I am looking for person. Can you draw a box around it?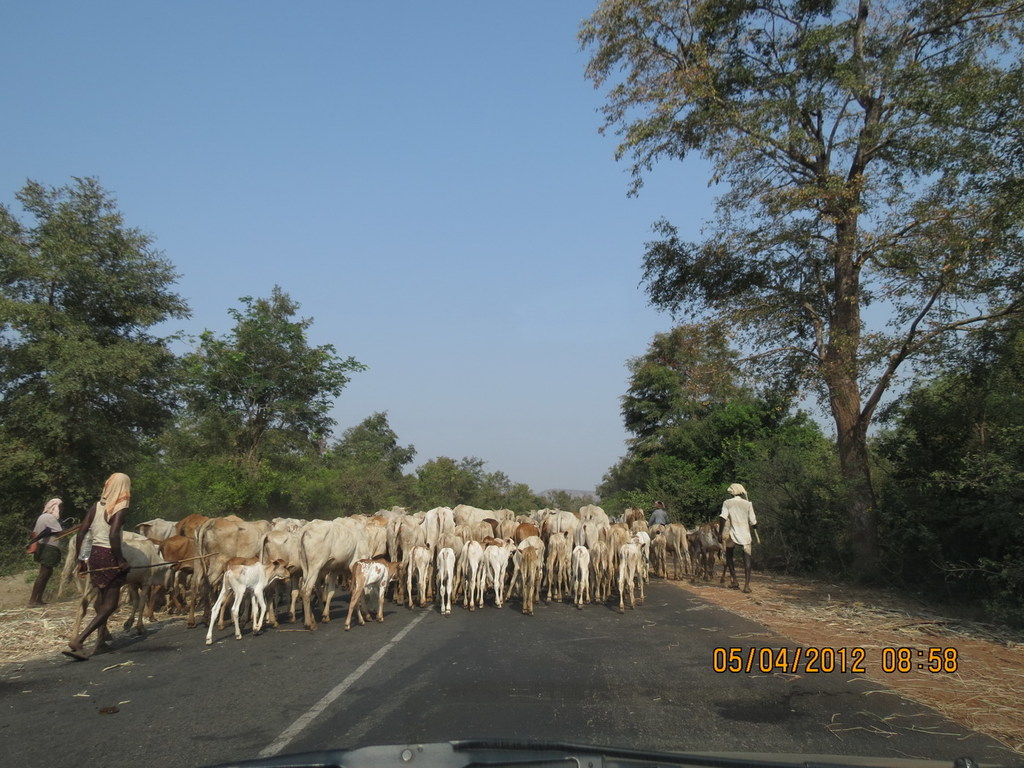
Sure, the bounding box is bbox(25, 493, 69, 603).
